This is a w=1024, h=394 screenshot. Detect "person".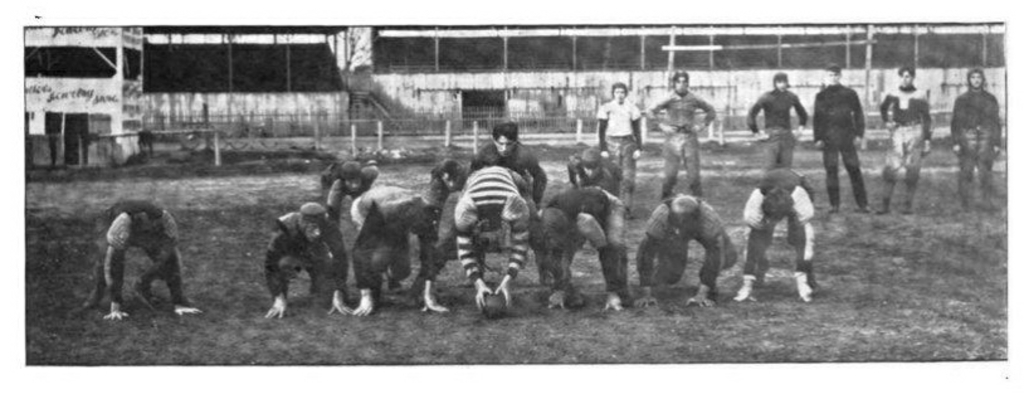
select_region(326, 159, 382, 201).
